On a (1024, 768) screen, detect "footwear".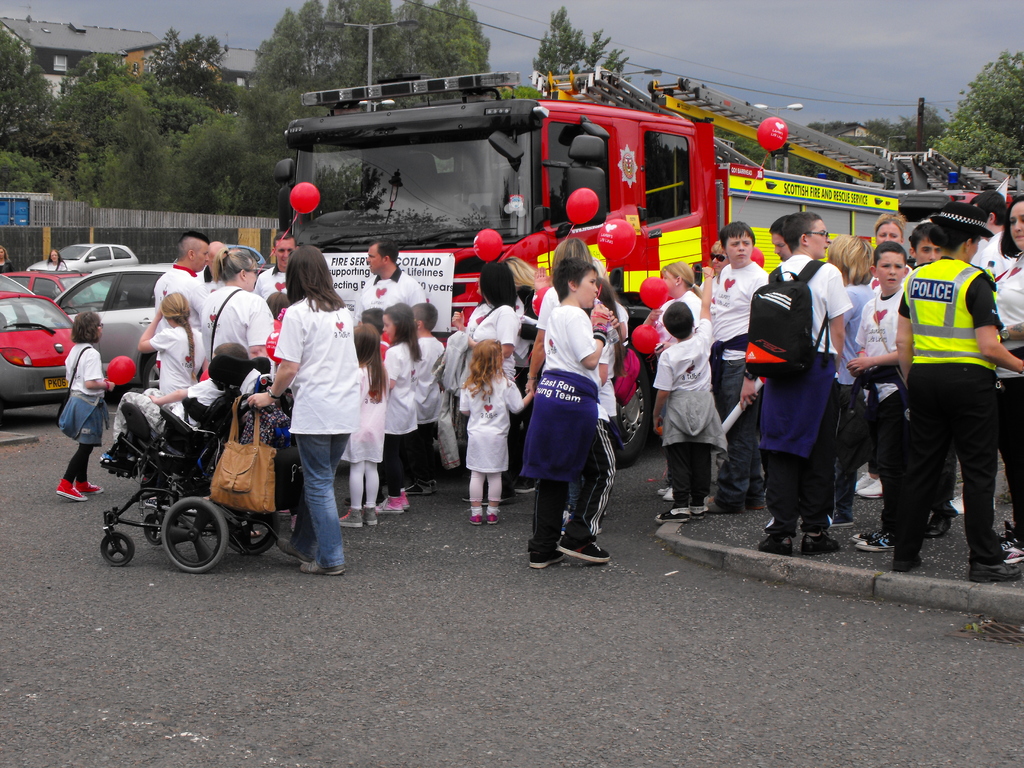
bbox=[376, 497, 401, 513].
